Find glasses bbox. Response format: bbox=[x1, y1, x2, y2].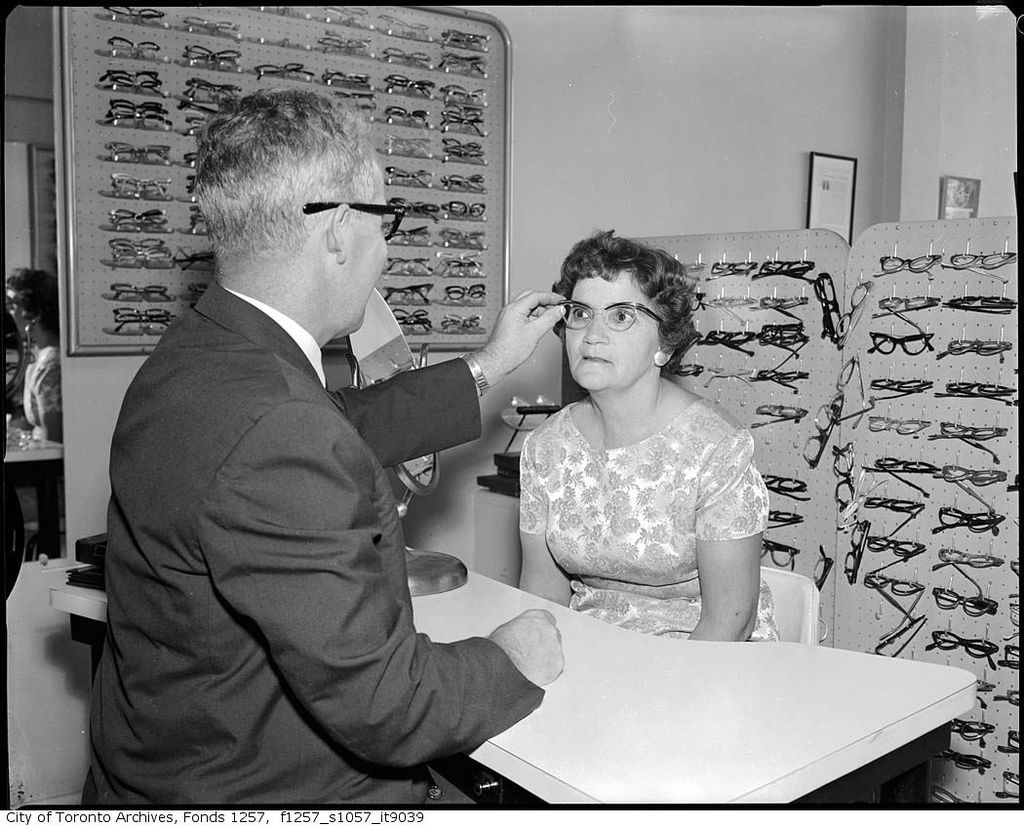
bbox=[854, 561, 926, 645].
